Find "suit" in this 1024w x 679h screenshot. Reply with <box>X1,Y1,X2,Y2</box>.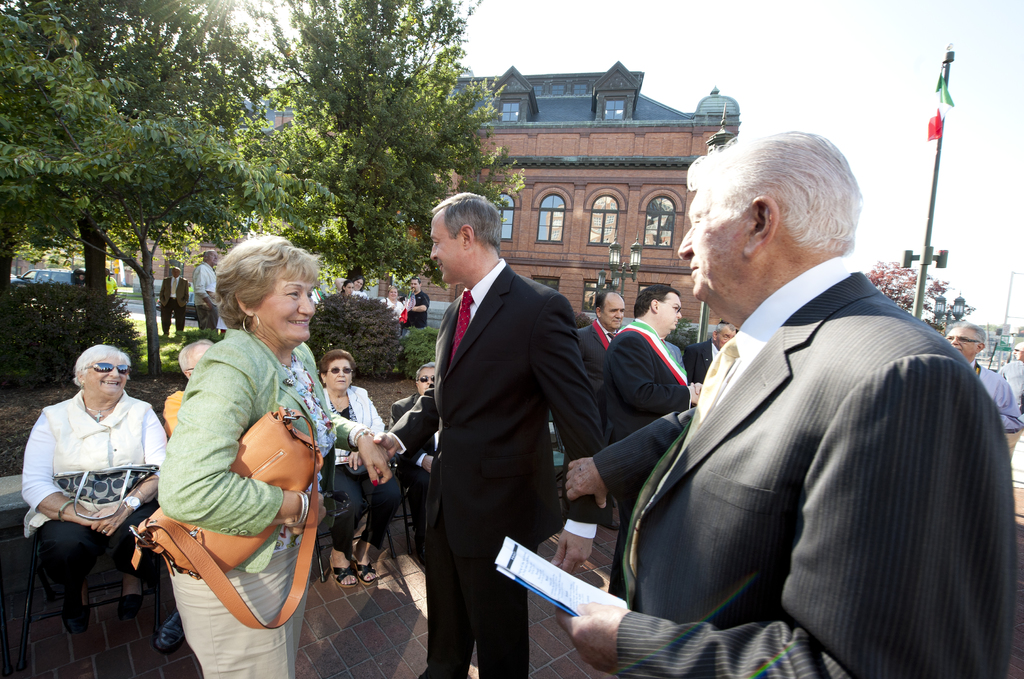
<box>388,394,442,541</box>.
